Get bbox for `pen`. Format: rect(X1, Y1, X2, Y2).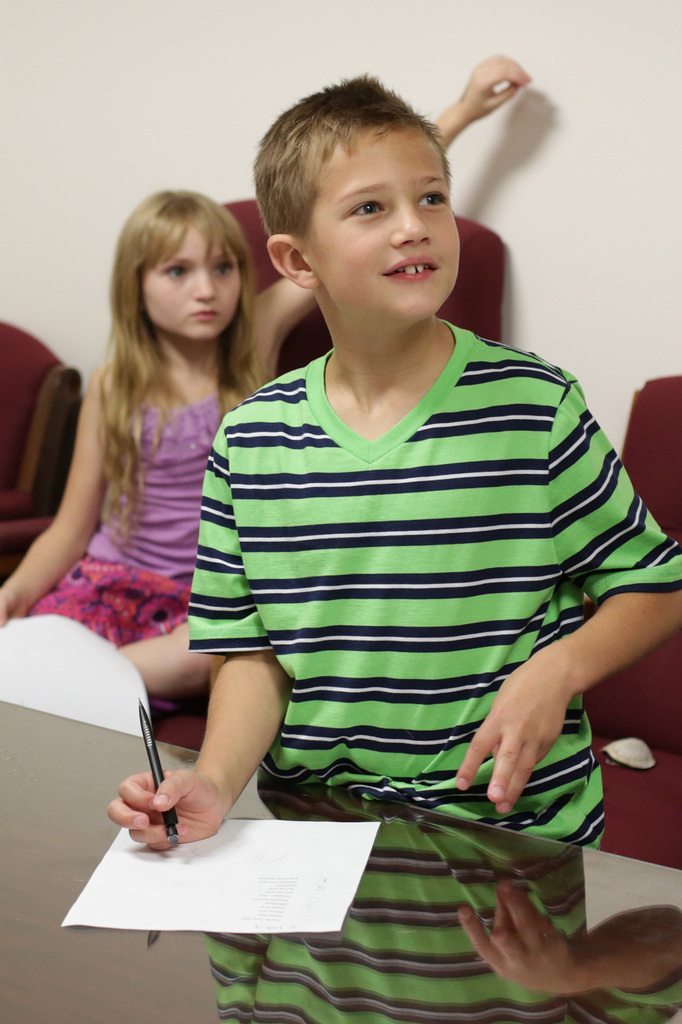
rect(136, 694, 179, 844).
